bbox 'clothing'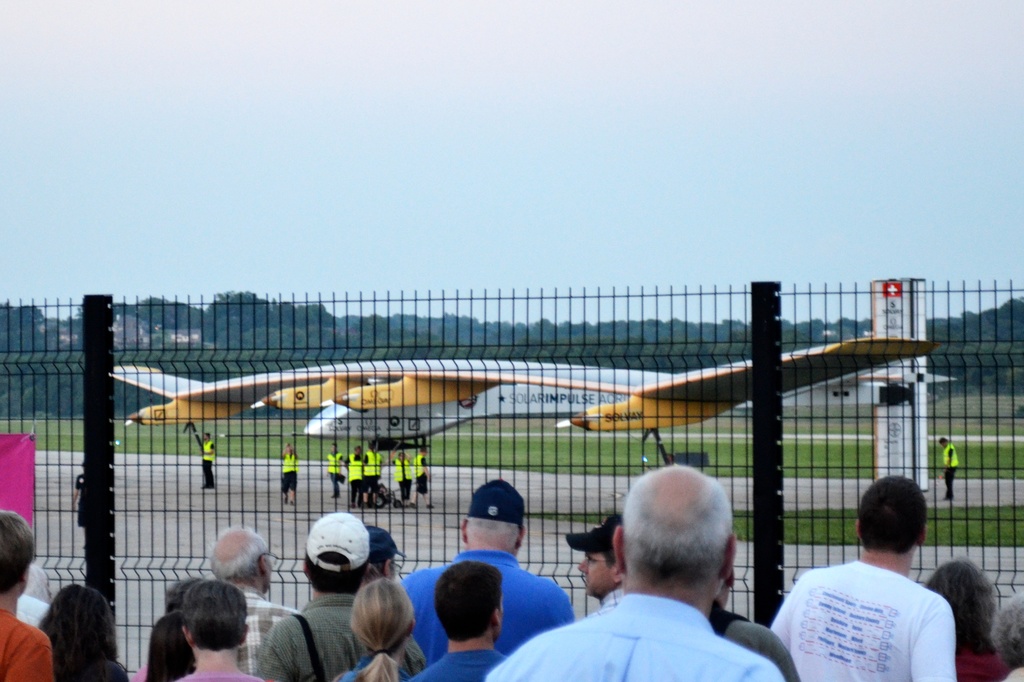
region(233, 587, 295, 673)
